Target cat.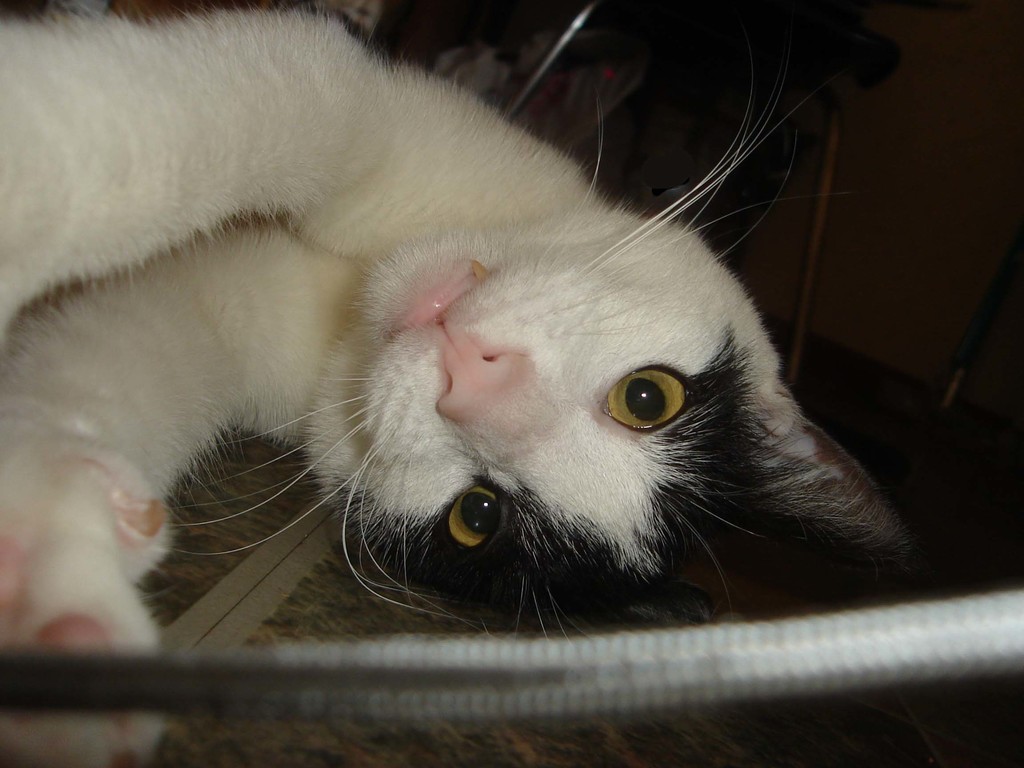
Target region: (left=5, top=0, right=920, bottom=650).
